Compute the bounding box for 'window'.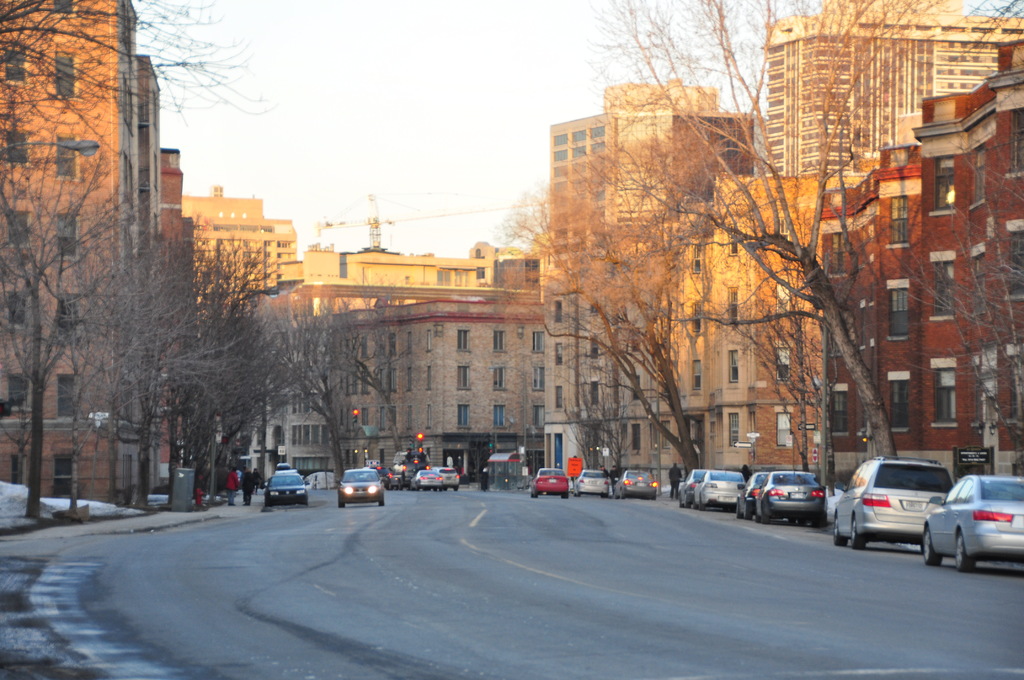
[left=586, top=389, right=602, bottom=407].
